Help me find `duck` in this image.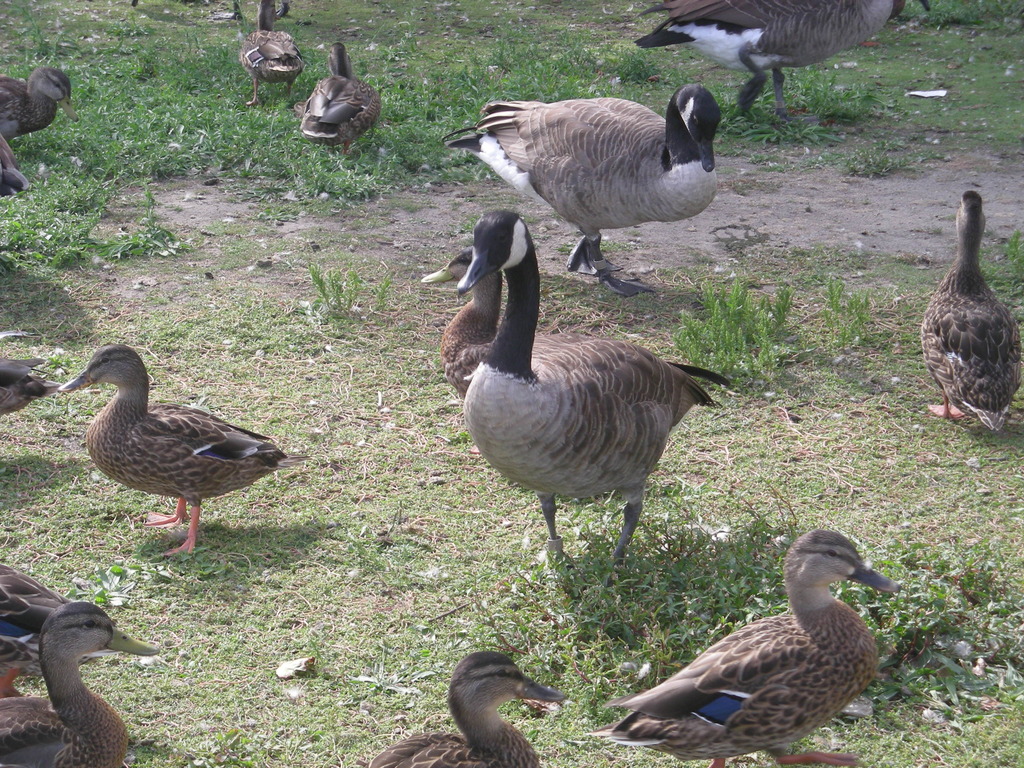
Found it: <box>449,207,732,572</box>.
